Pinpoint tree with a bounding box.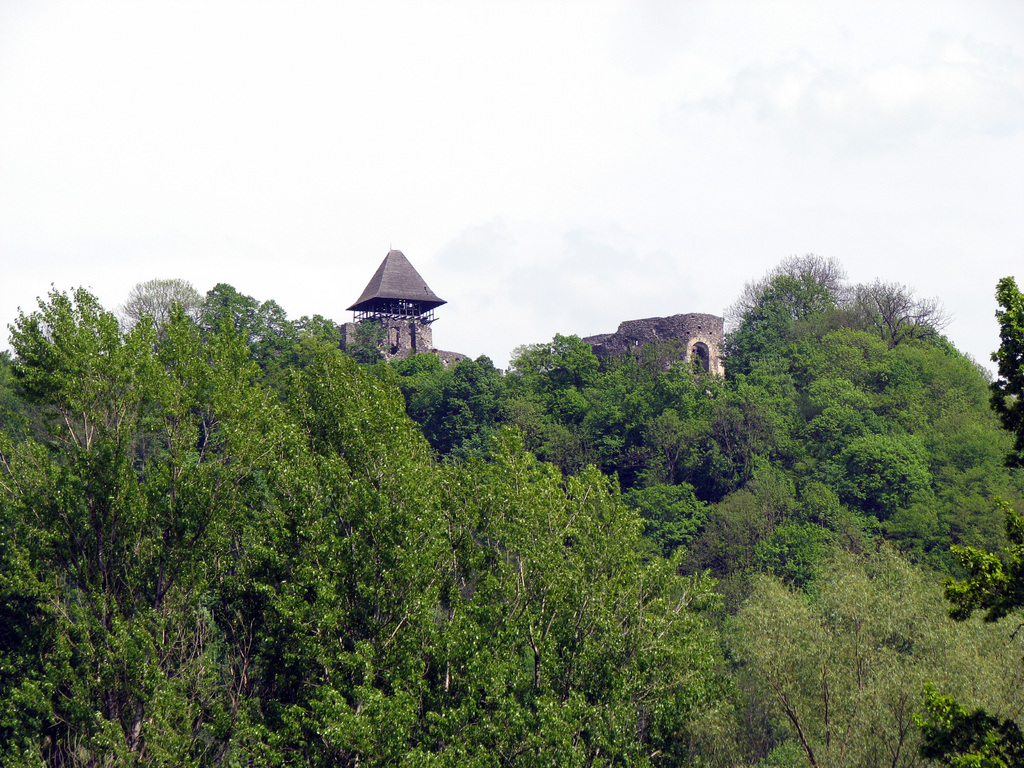
Rect(984, 286, 1023, 440).
